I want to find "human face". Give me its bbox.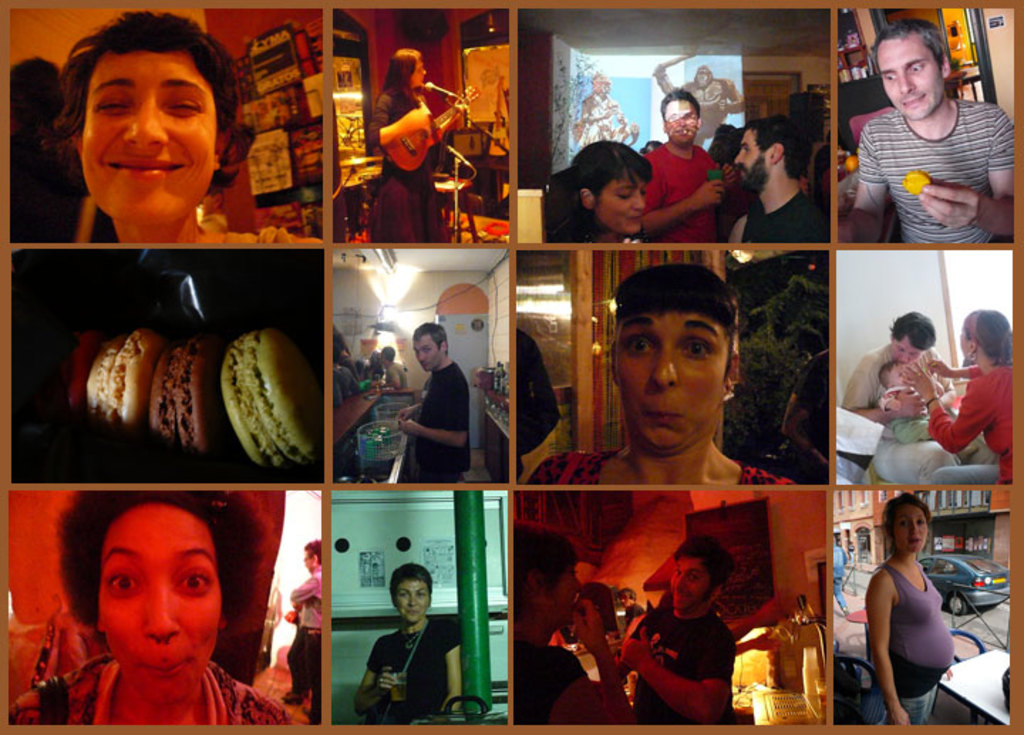
[left=892, top=368, right=907, bottom=381].
